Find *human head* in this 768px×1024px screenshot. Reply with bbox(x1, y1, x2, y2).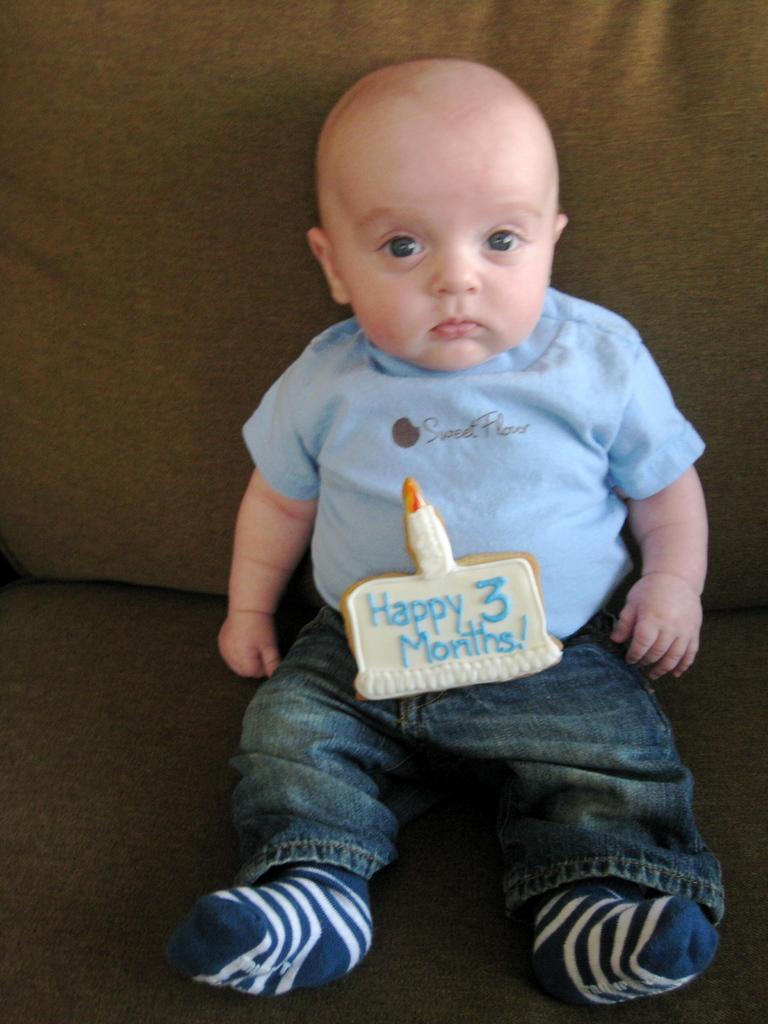
bbox(313, 58, 582, 359).
